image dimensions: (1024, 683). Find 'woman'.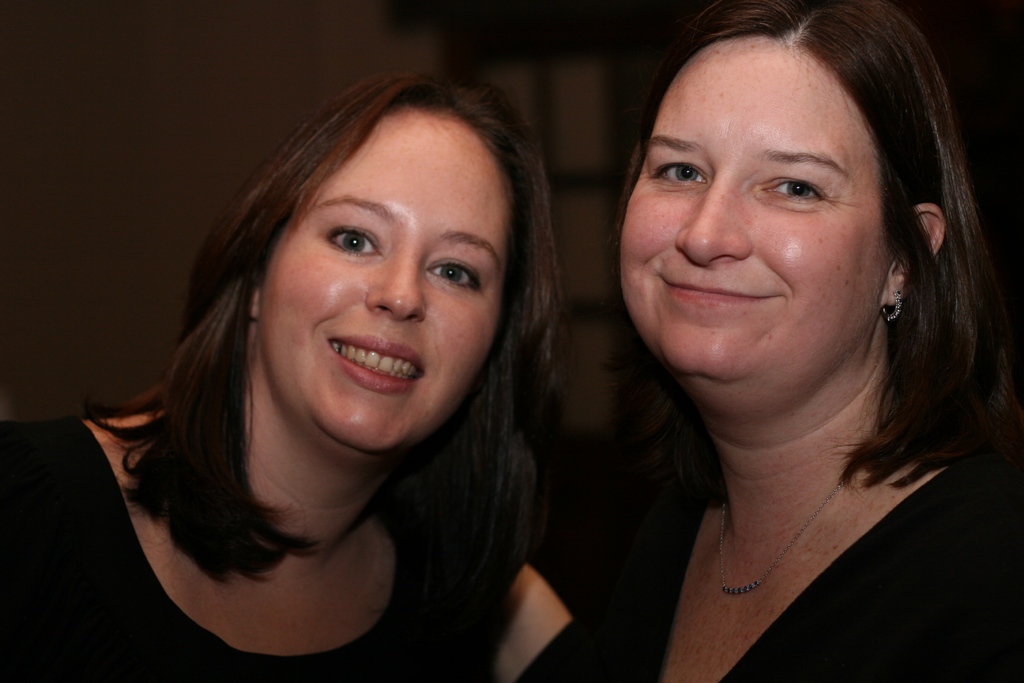
(0,76,569,682).
